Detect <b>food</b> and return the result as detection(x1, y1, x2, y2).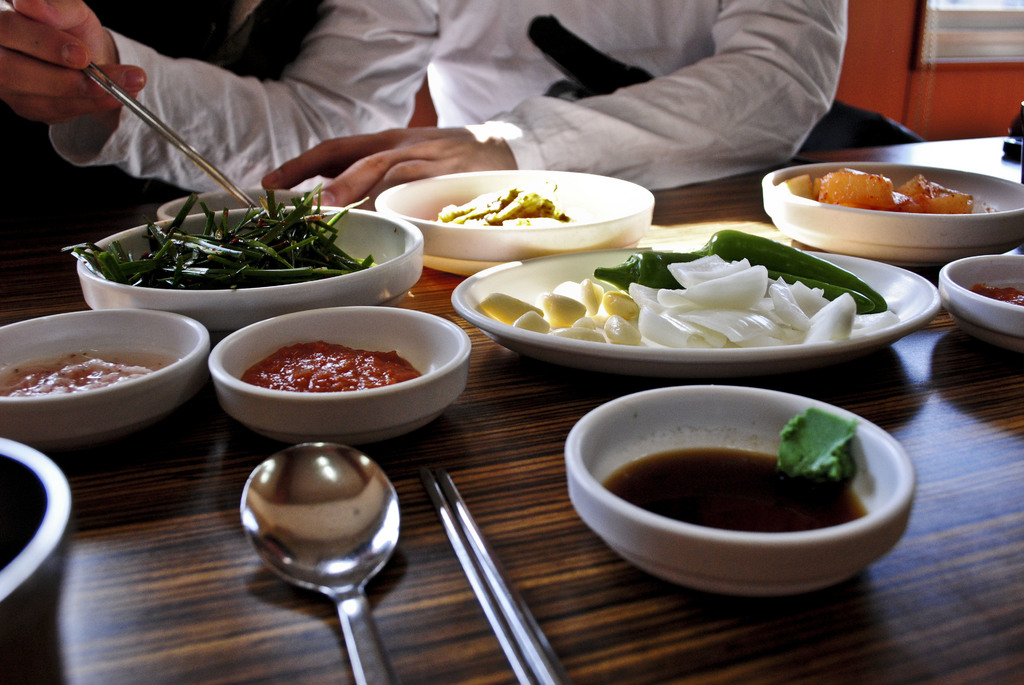
detection(0, 349, 180, 397).
